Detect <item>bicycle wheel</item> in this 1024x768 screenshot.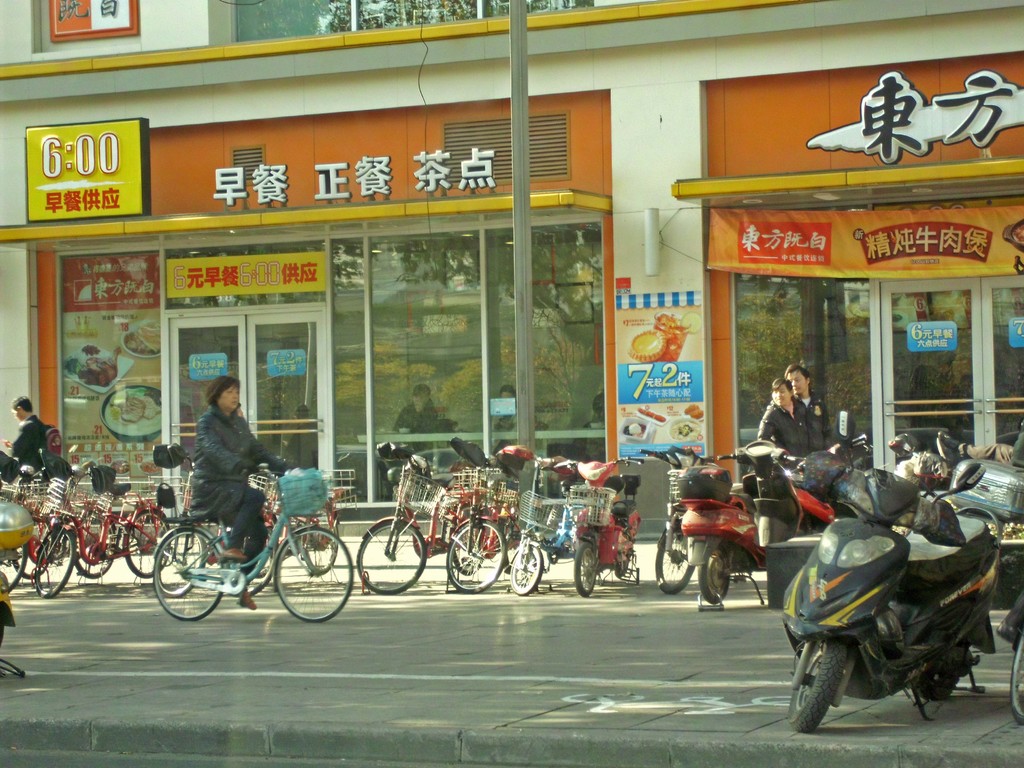
Detection: 360 517 429 590.
